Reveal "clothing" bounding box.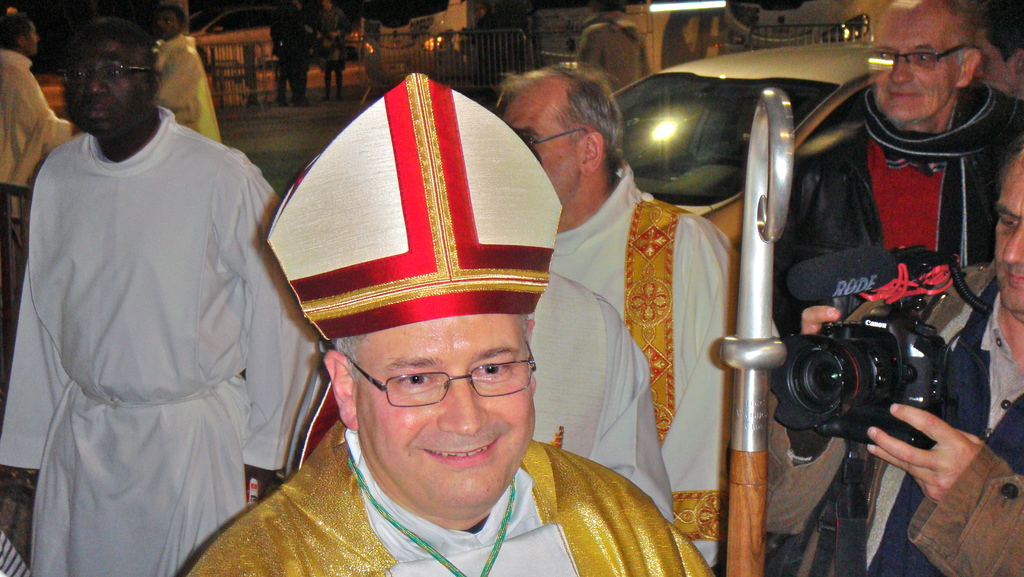
Revealed: (x1=131, y1=17, x2=230, y2=152).
